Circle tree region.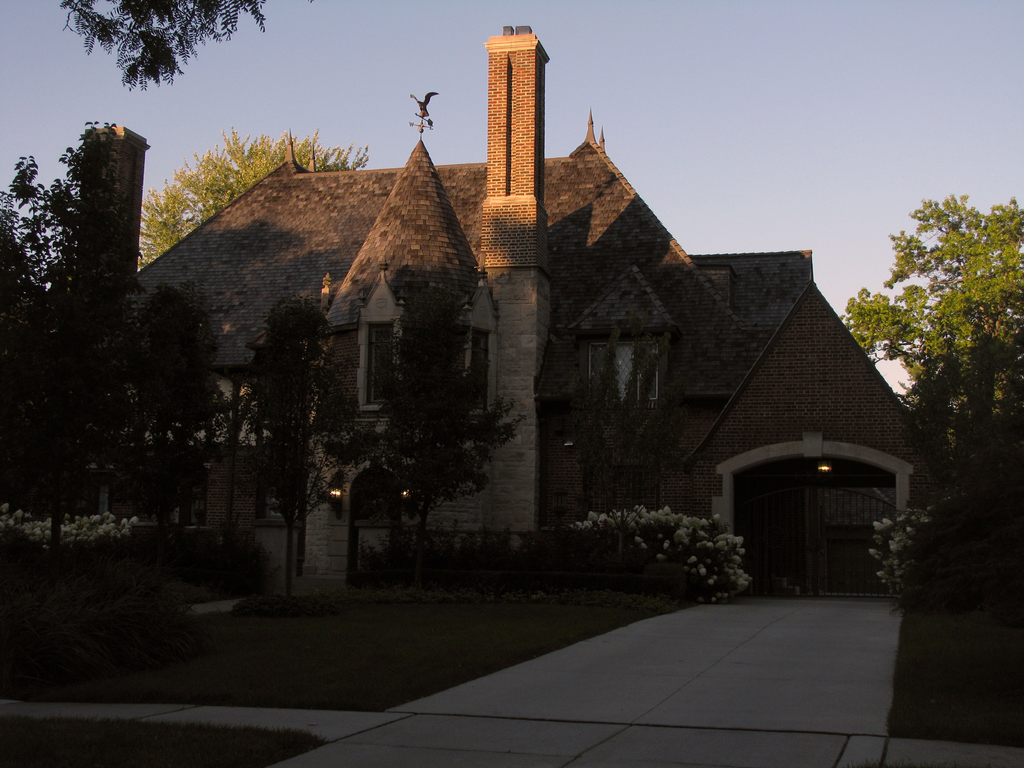
Region: left=364, top=274, right=525, bottom=596.
